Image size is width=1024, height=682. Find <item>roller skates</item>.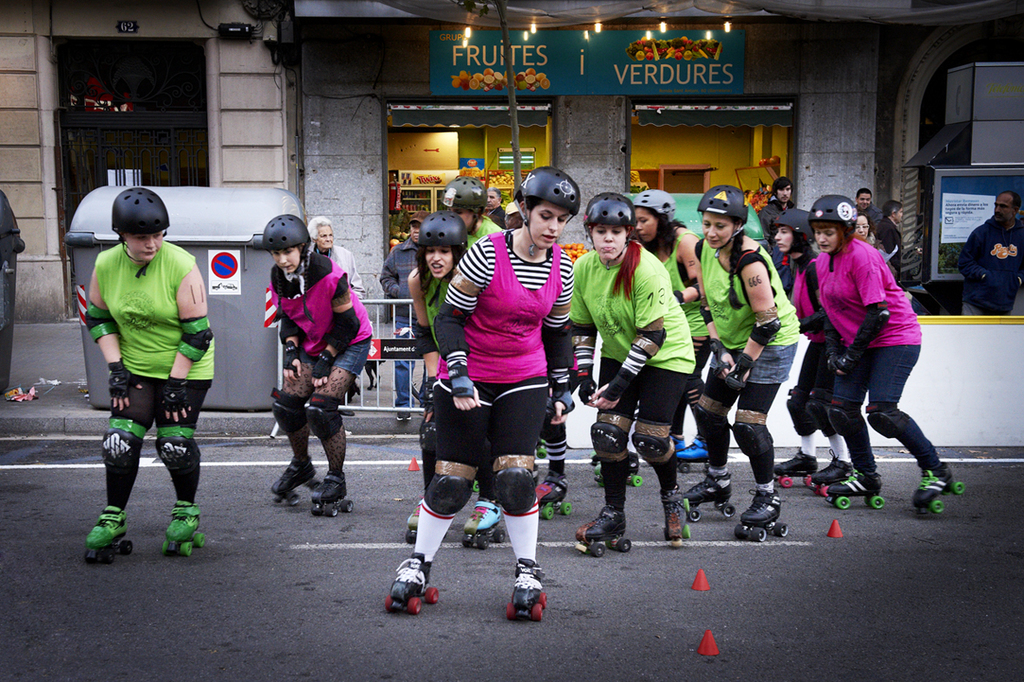
left=310, top=472, right=355, bottom=517.
